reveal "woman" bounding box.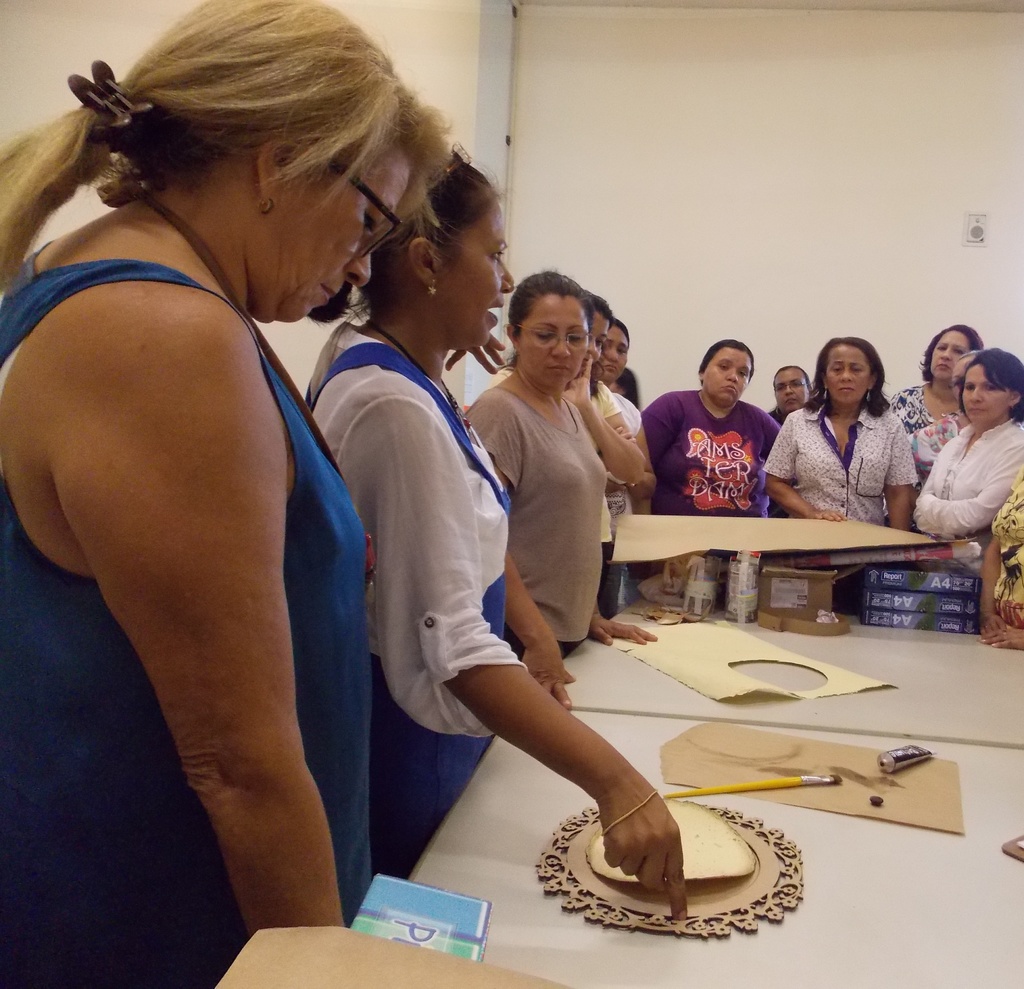
Revealed: locate(586, 322, 644, 627).
